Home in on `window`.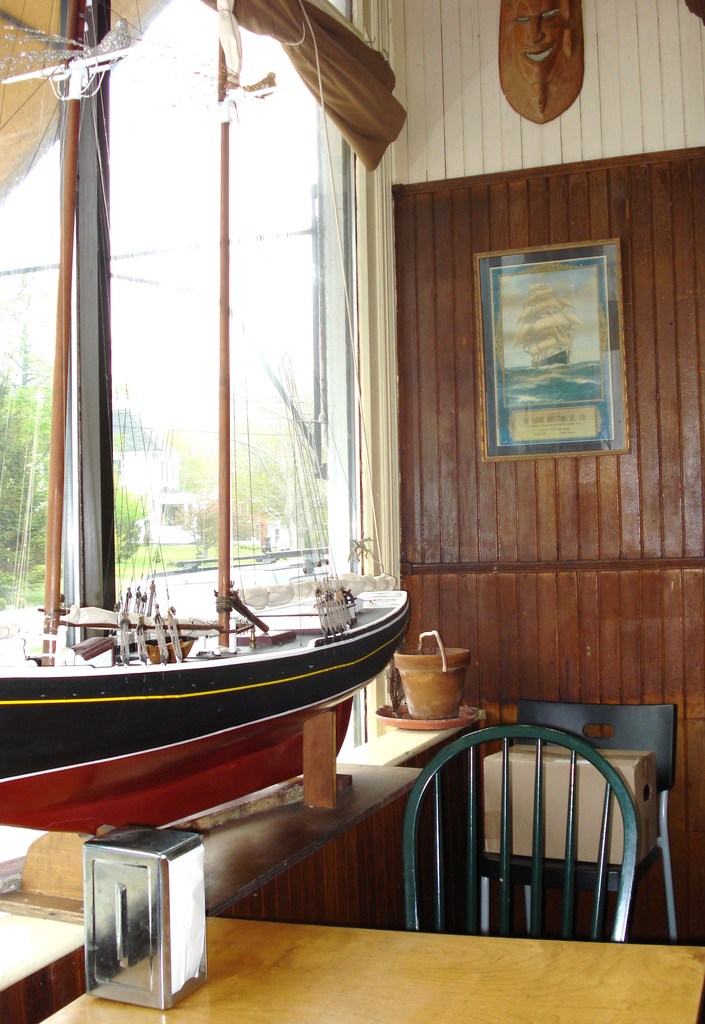
Homed in at (left=0, top=1, right=368, bottom=743).
